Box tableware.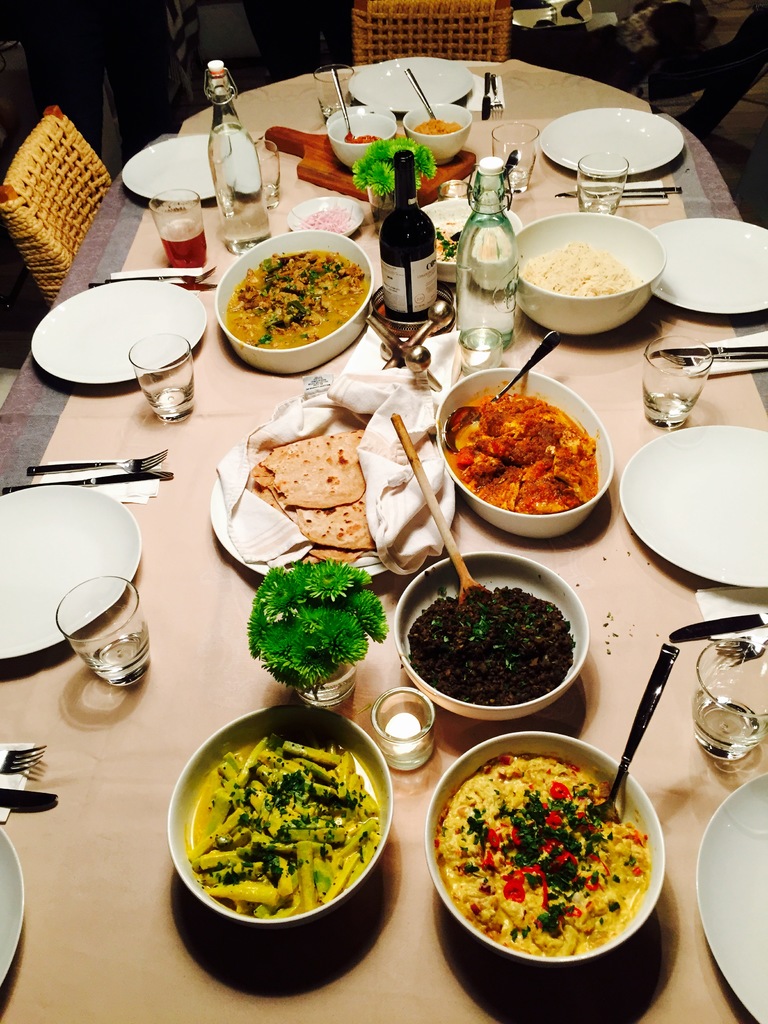
Rect(0, 468, 174, 498).
